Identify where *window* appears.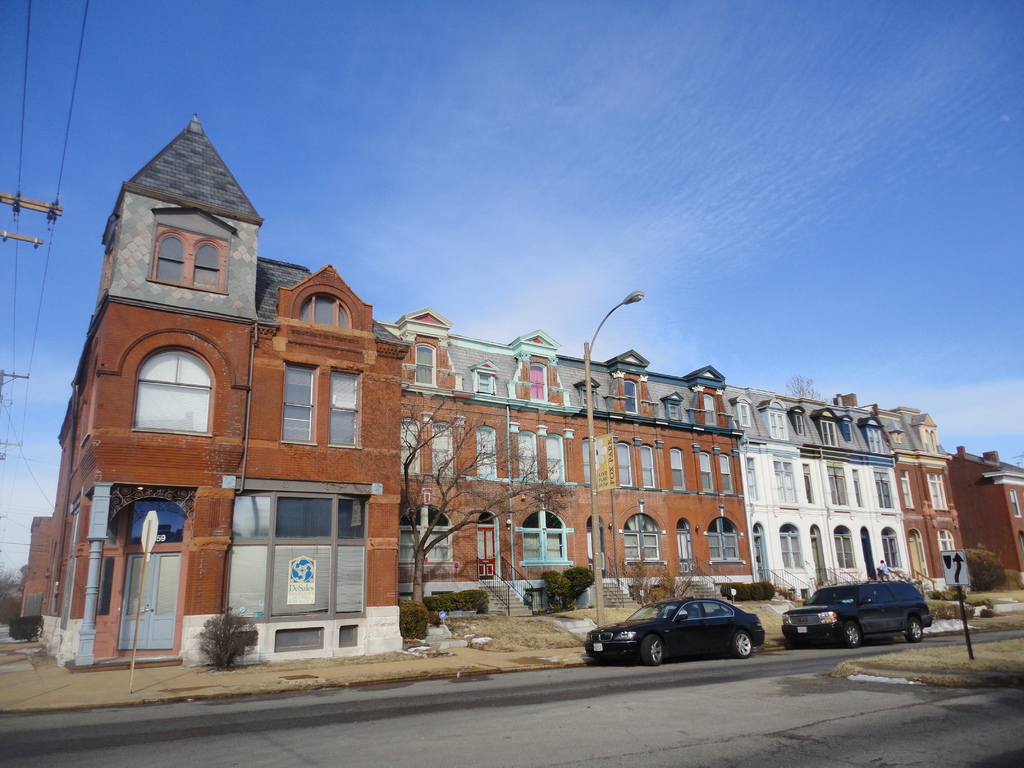
Appears at bbox=[927, 422, 937, 452].
